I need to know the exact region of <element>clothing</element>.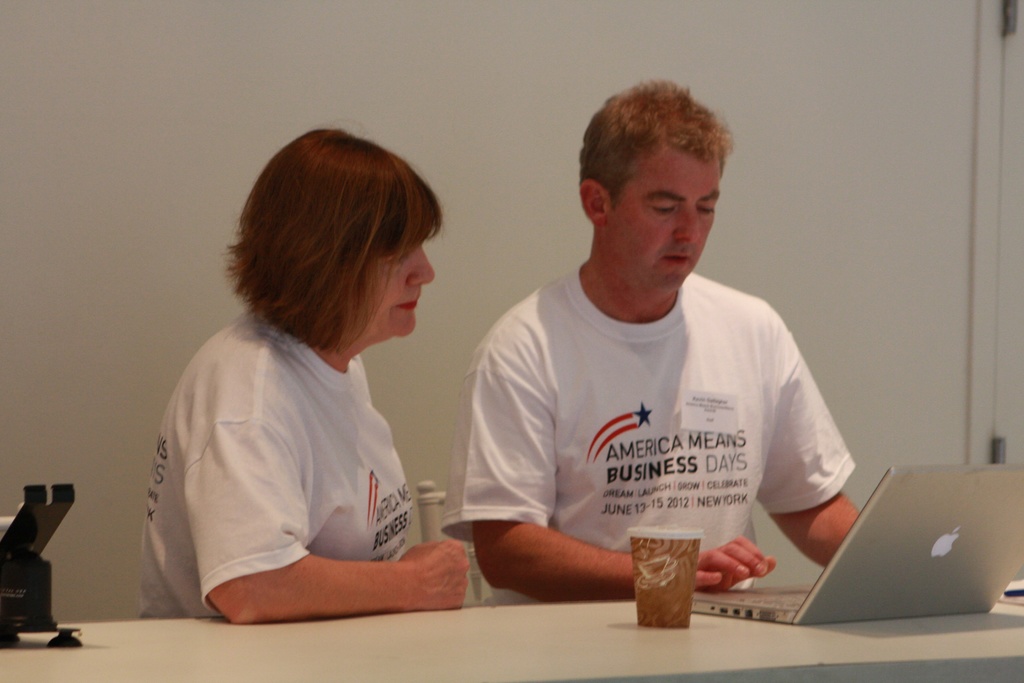
Region: (144, 307, 413, 627).
